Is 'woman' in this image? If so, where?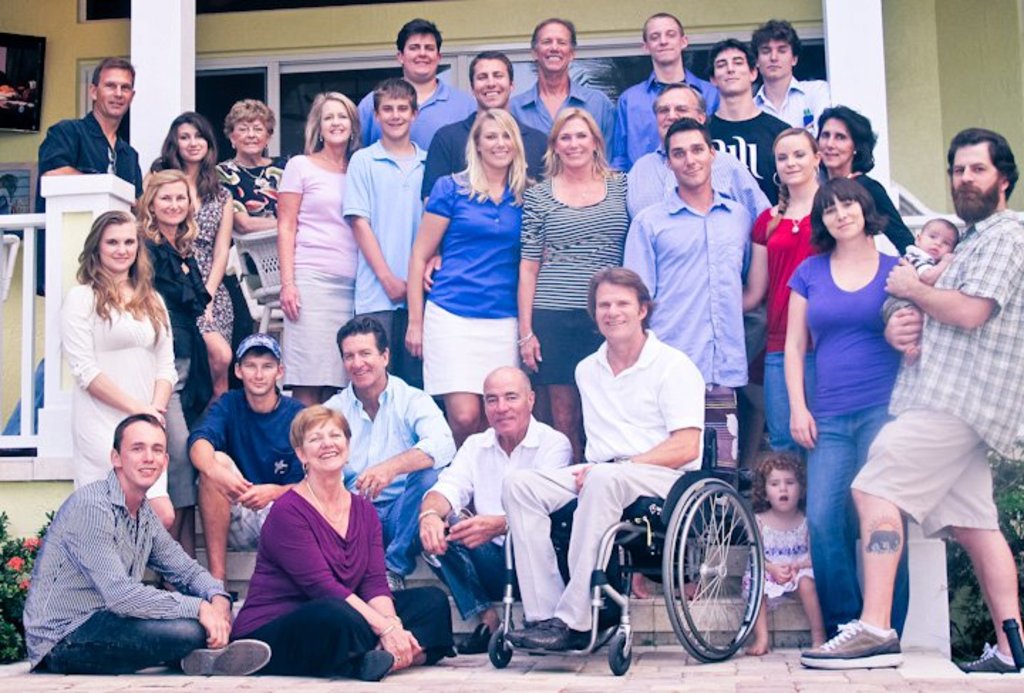
Yes, at {"x1": 788, "y1": 174, "x2": 919, "y2": 642}.
